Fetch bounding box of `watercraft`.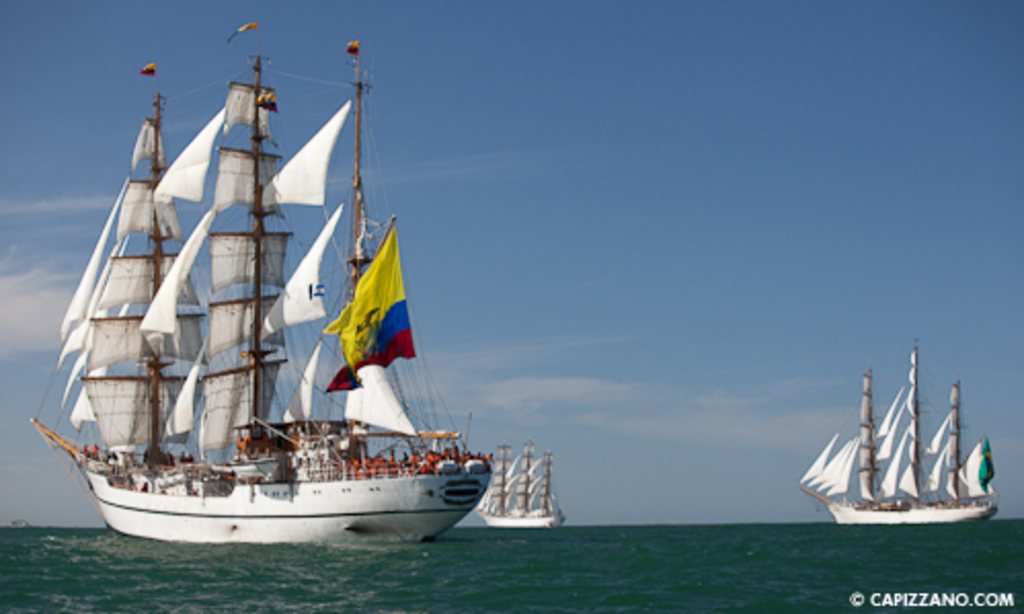
Bbox: Rect(478, 442, 570, 528).
